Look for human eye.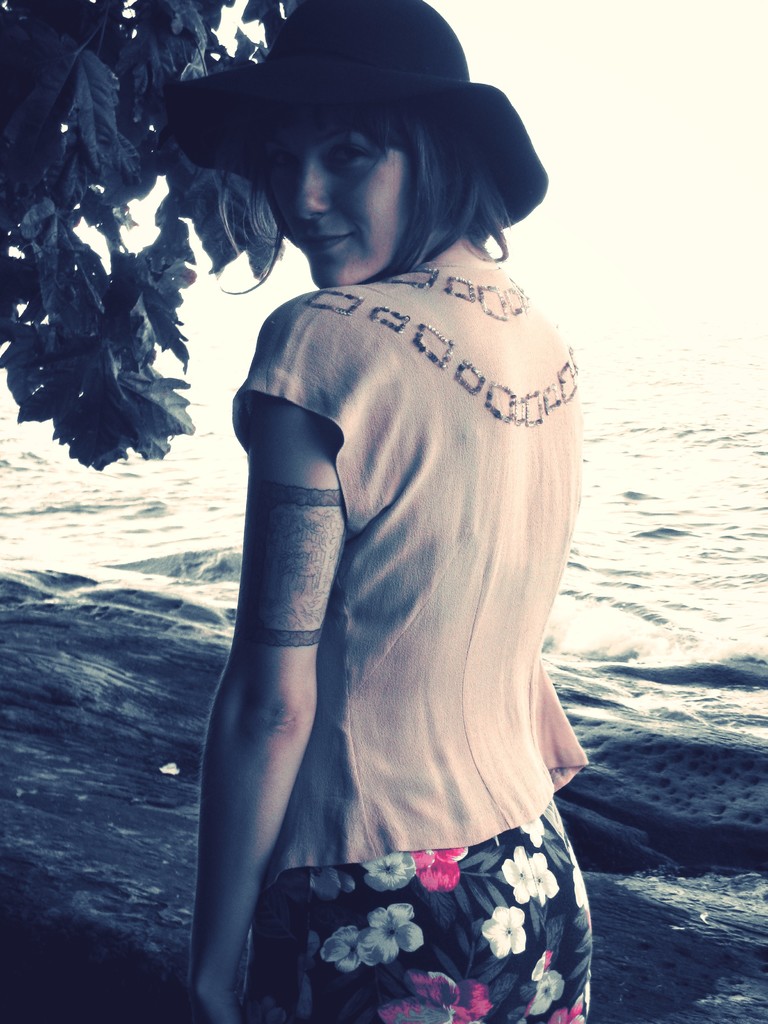
Found: <bbox>325, 138, 370, 175</bbox>.
